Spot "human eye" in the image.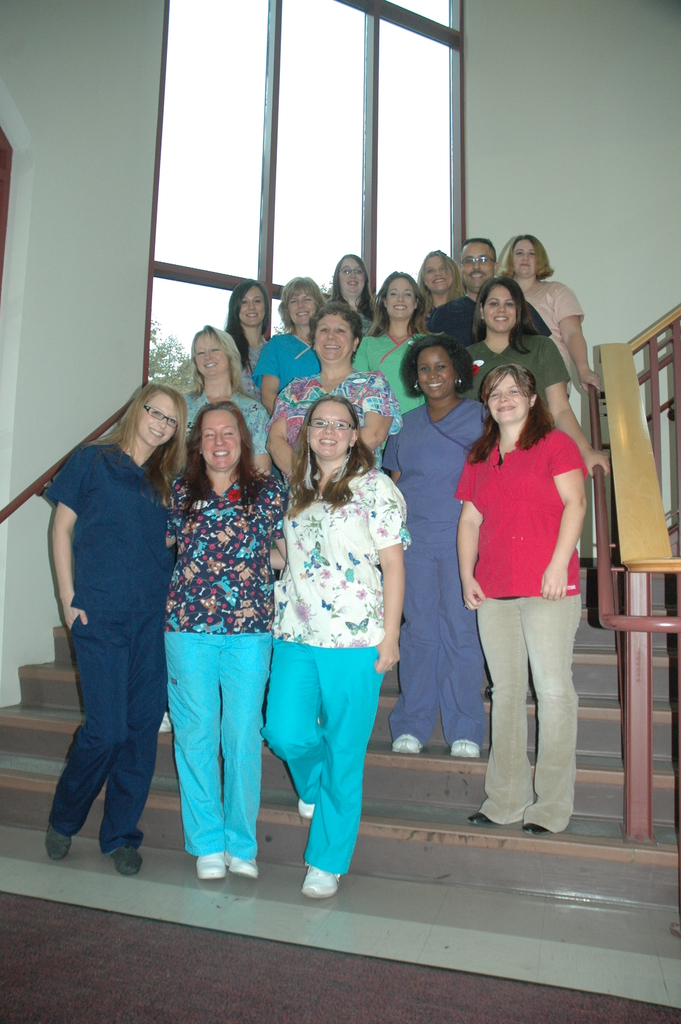
"human eye" found at 424,266,435,273.
